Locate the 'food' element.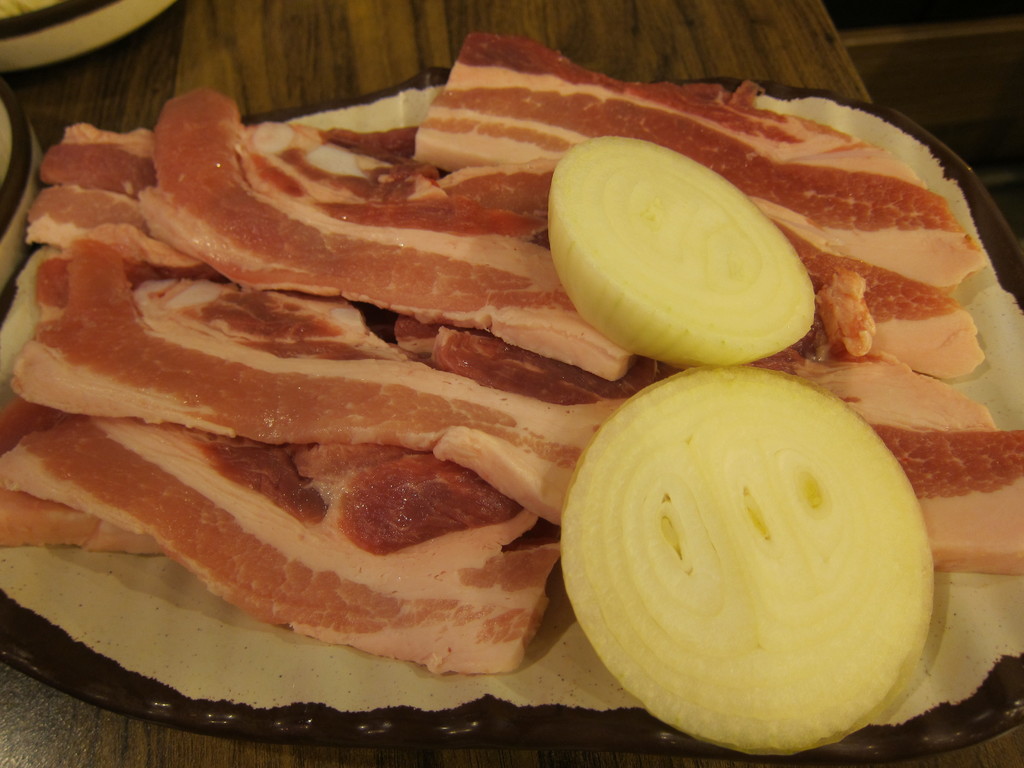
Element bbox: l=545, t=132, r=815, b=363.
